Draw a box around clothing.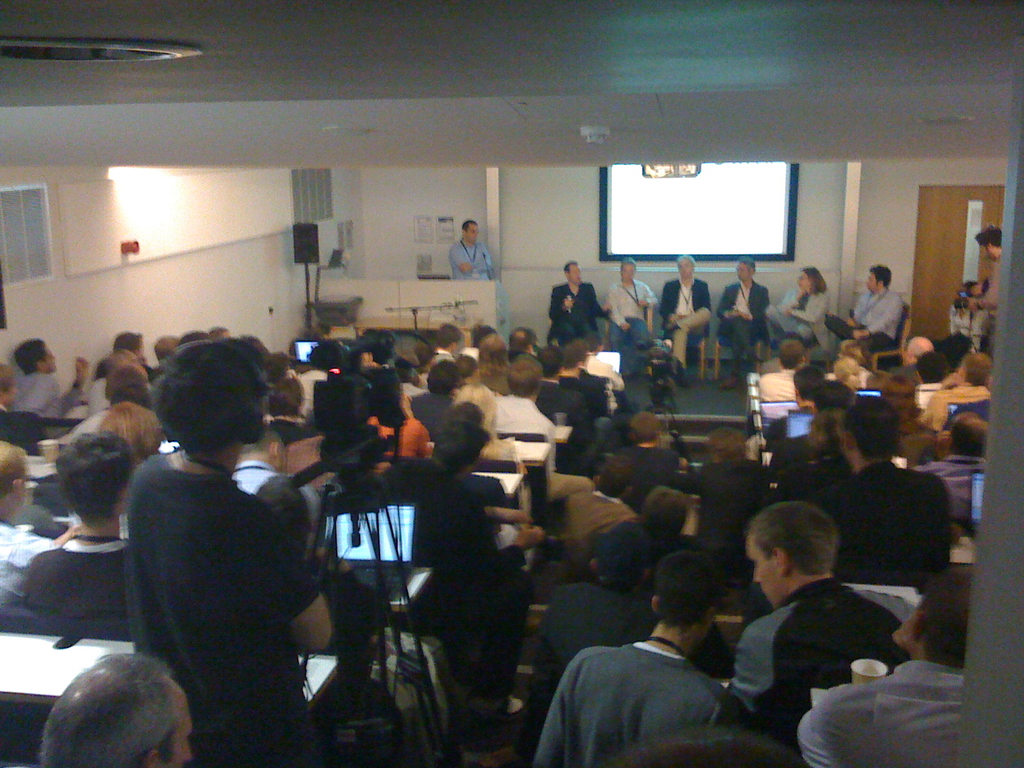
pyautogui.locateOnScreen(717, 281, 772, 363).
